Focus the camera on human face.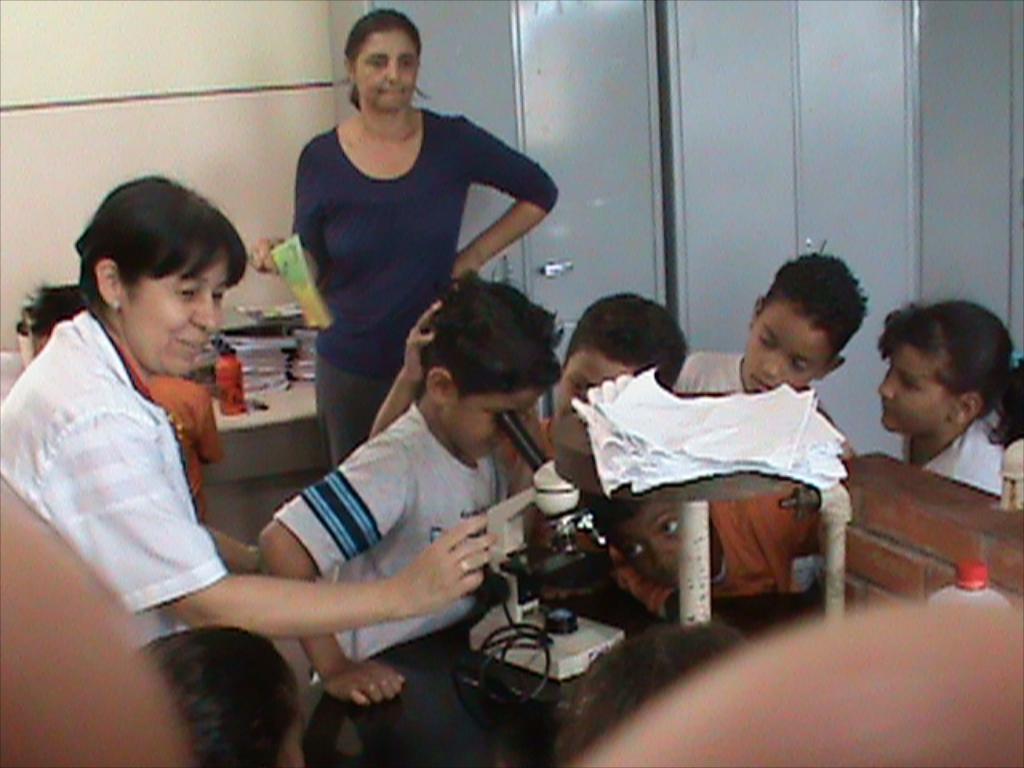
Focus region: 874 344 939 434.
